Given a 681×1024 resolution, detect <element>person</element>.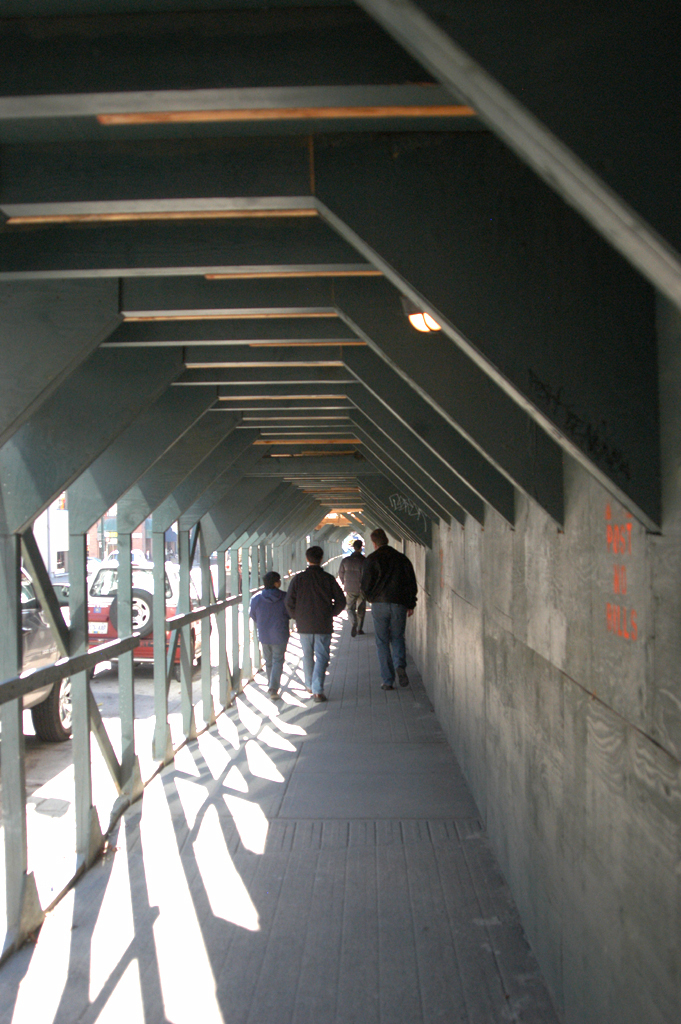
x1=282, y1=537, x2=340, y2=707.
